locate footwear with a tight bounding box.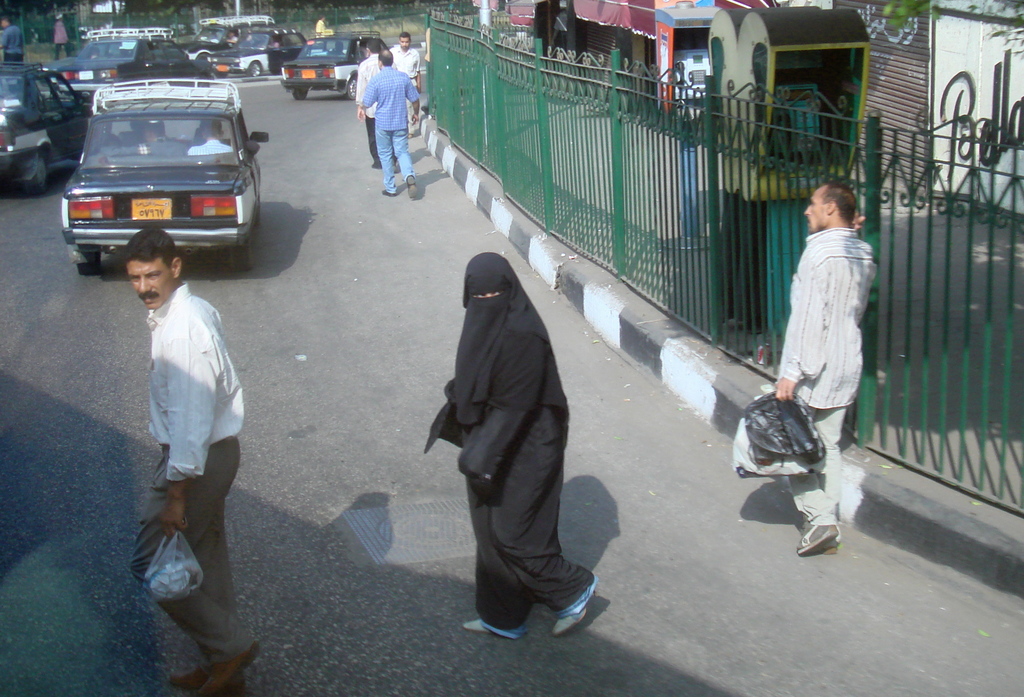
bbox=(189, 644, 253, 687).
